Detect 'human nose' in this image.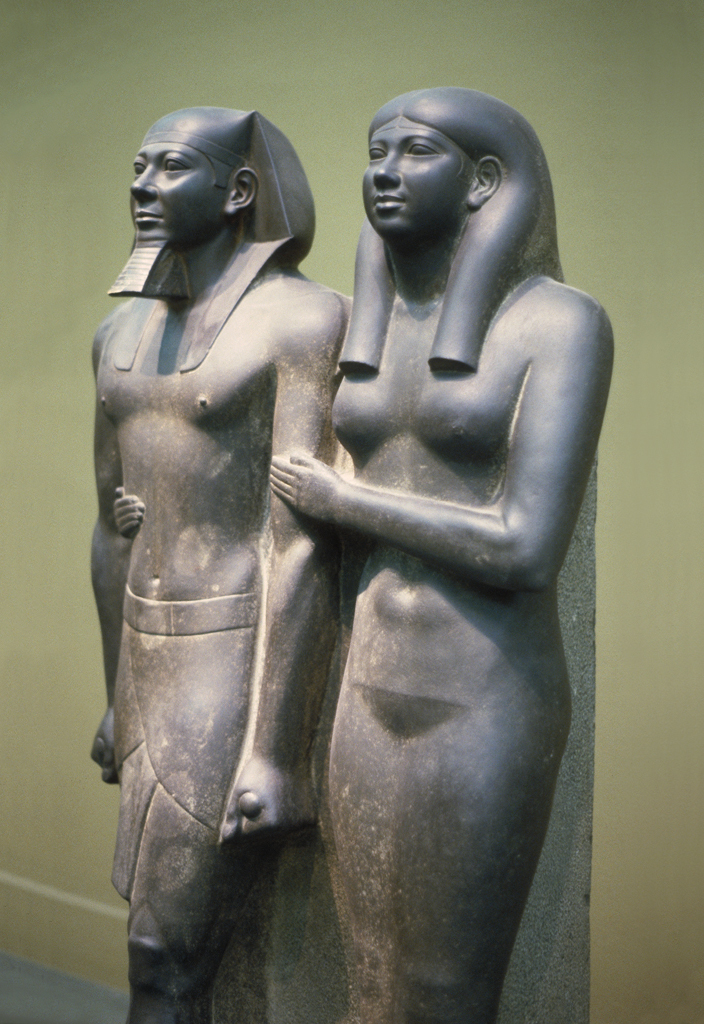
Detection: crop(132, 164, 159, 200).
